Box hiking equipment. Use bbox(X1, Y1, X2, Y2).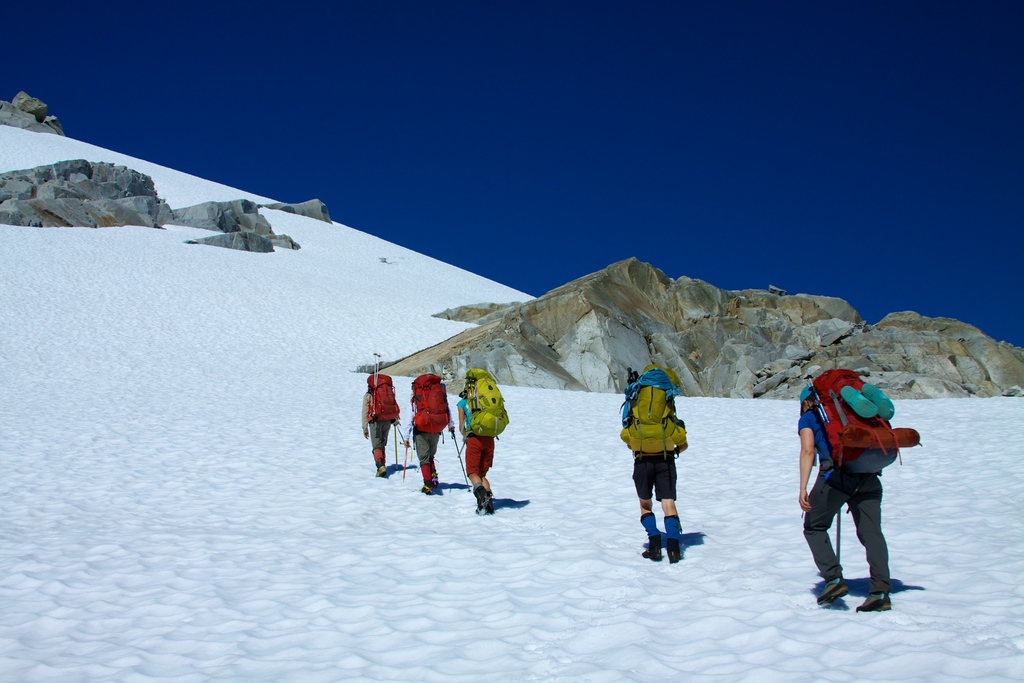
bbox(428, 476, 440, 493).
